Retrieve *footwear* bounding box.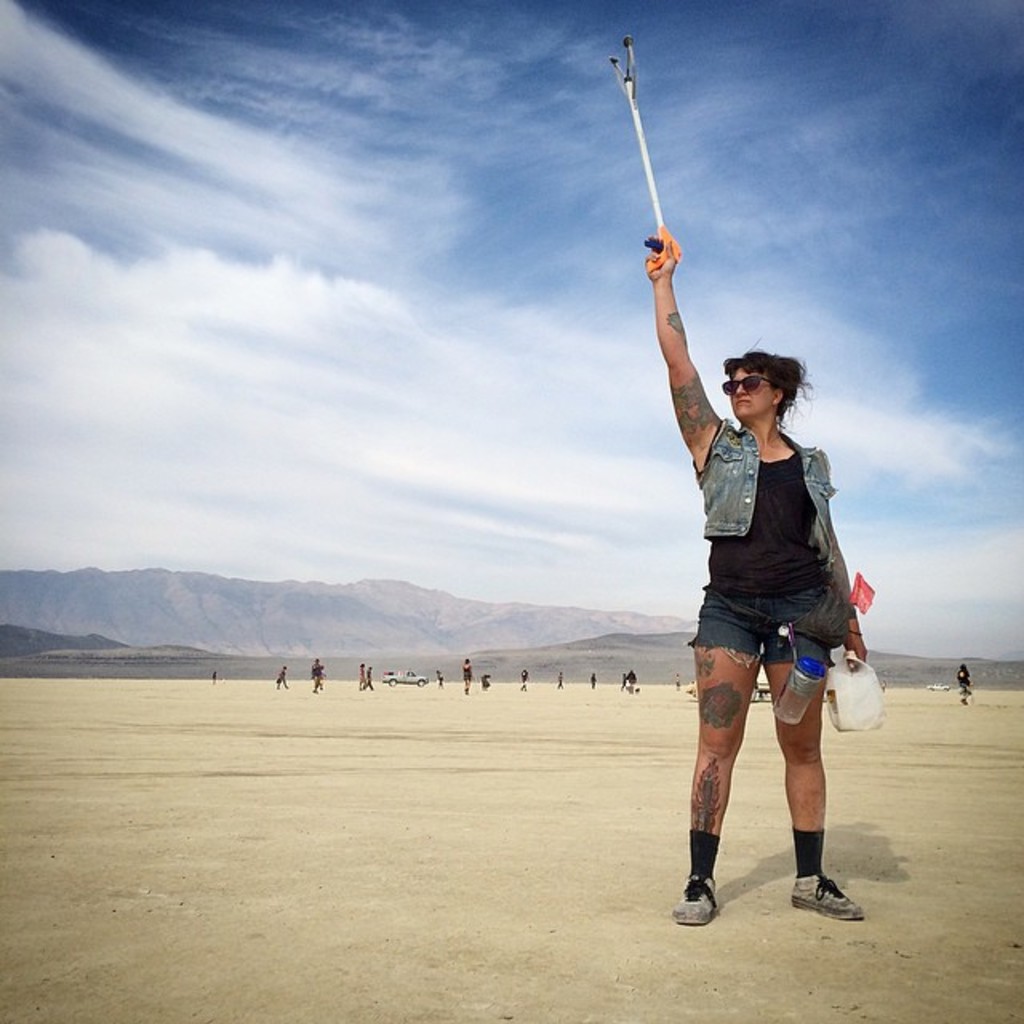
Bounding box: (left=787, top=866, right=870, bottom=922).
